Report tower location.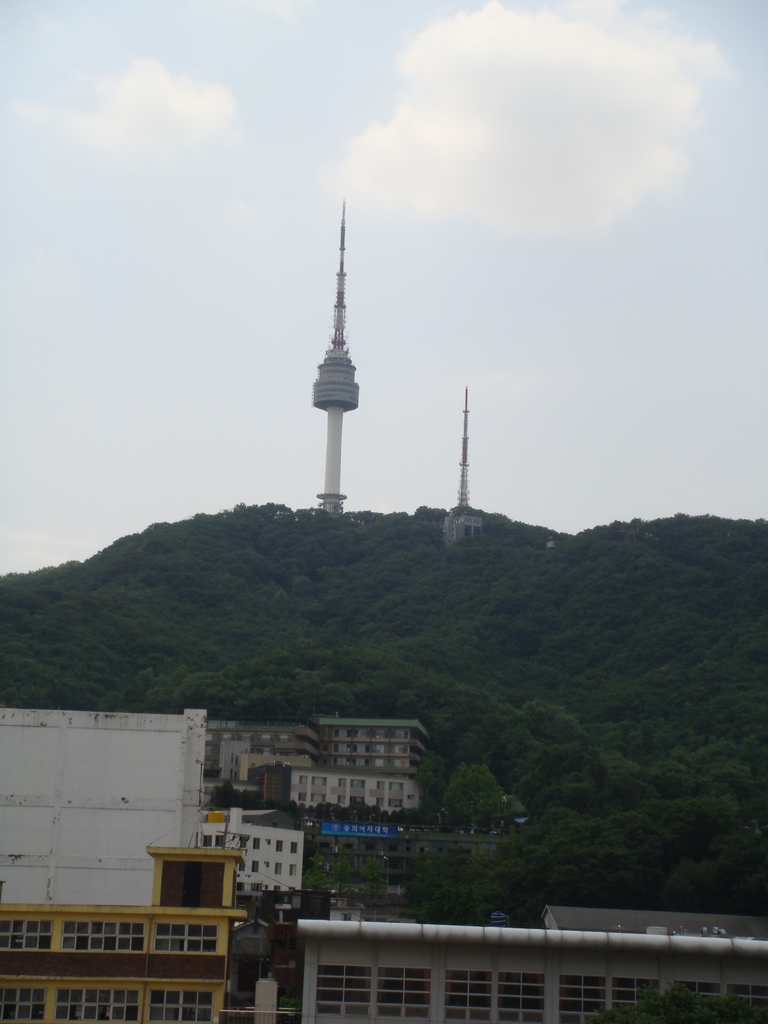
Report: <region>310, 194, 368, 528</region>.
